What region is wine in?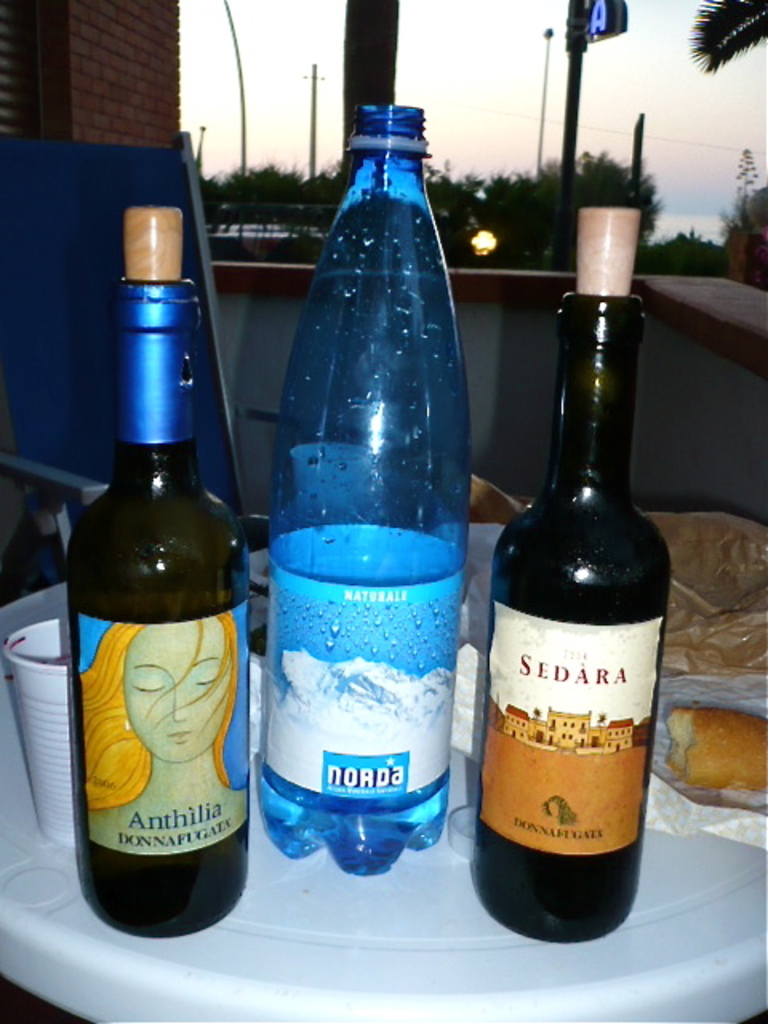
select_region(483, 198, 672, 946).
